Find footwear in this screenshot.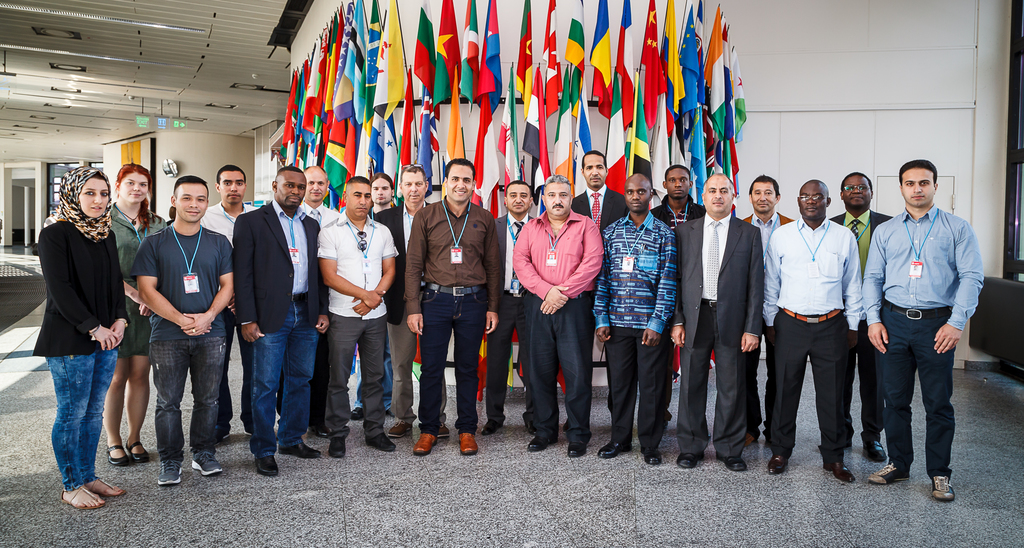
The bounding box for footwear is (x1=126, y1=442, x2=151, y2=465).
